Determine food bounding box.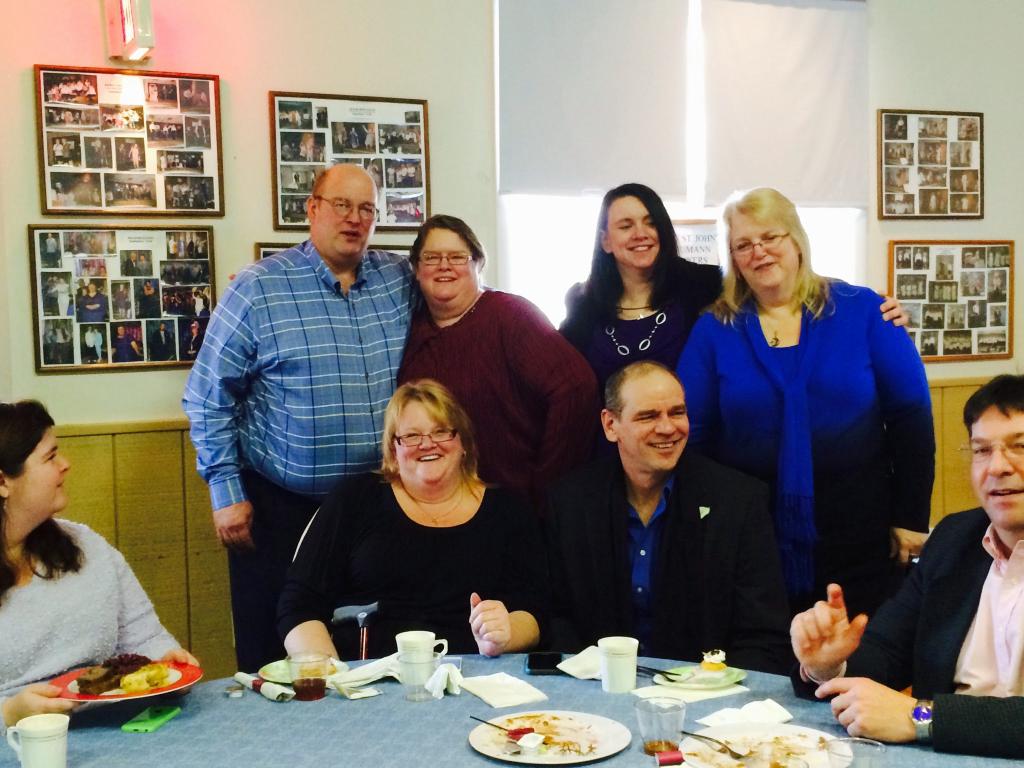
Determined: pyautogui.locateOnScreen(71, 641, 193, 717).
